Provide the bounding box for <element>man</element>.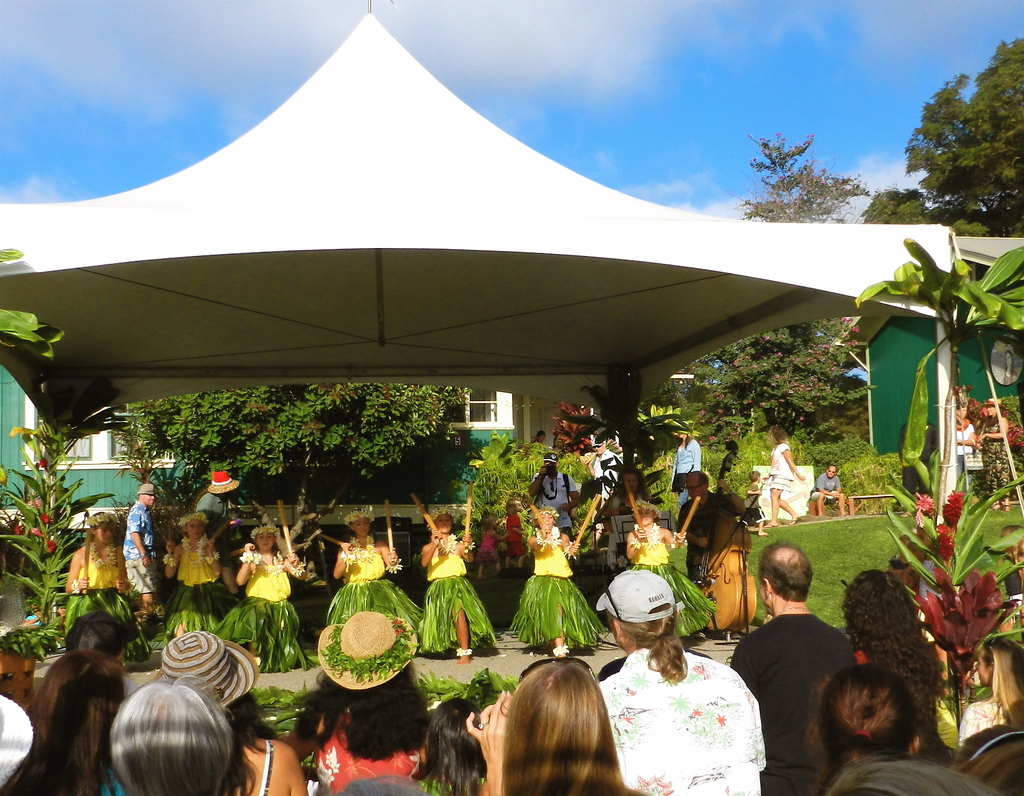
bbox(193, 469, 235, 595).
